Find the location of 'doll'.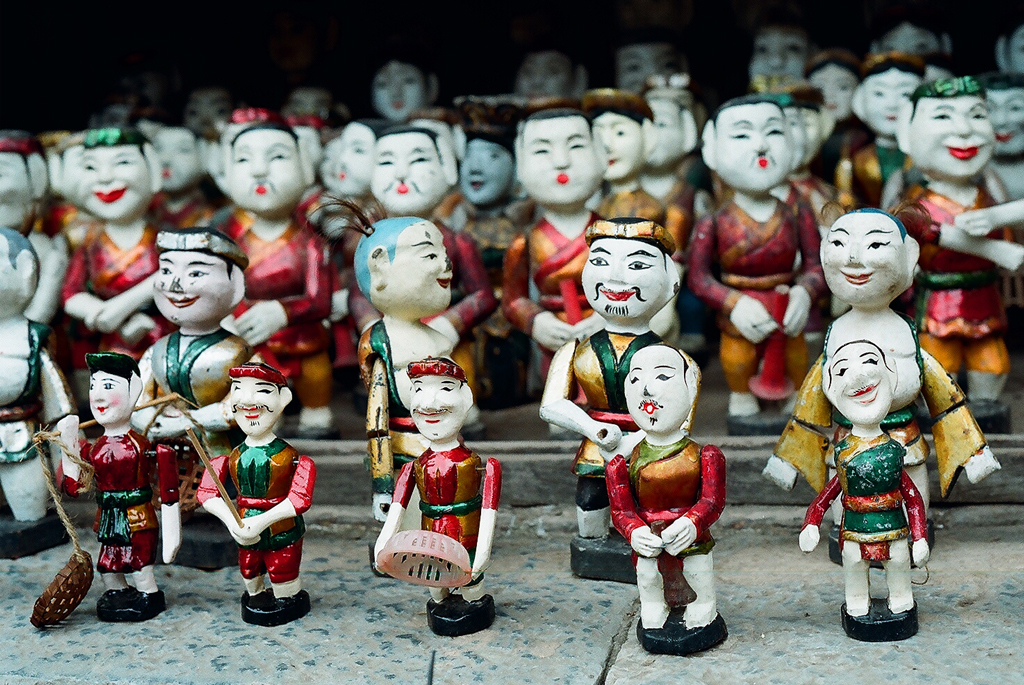
Location: left=19, top=132, right=47, bottom=216.
